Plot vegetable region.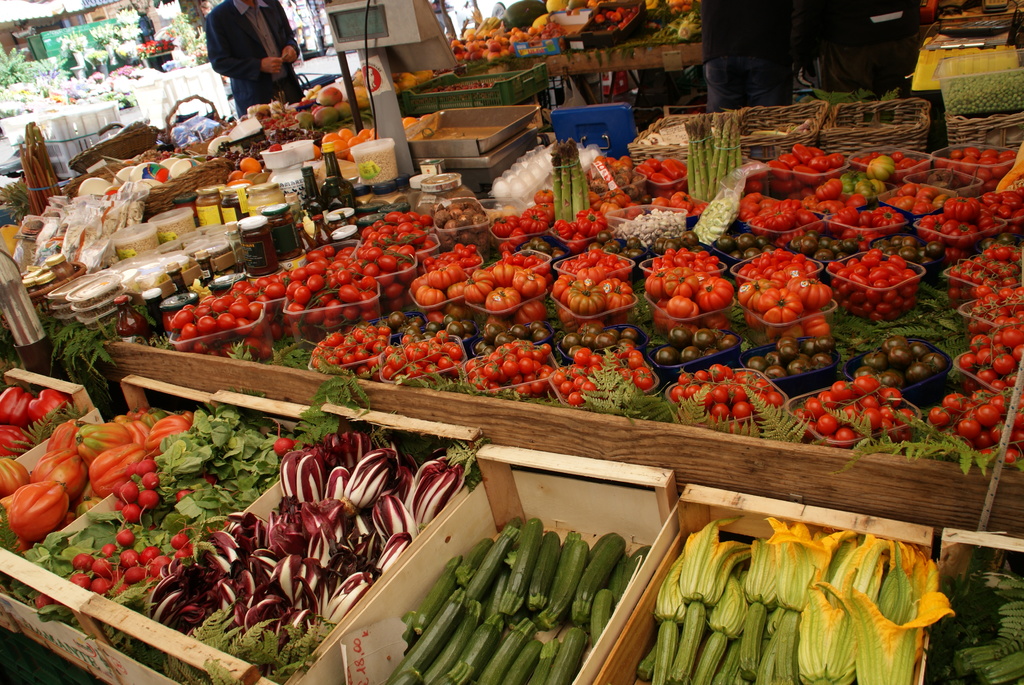
Plotted at <region>580, 268, 610, 283</region>.
